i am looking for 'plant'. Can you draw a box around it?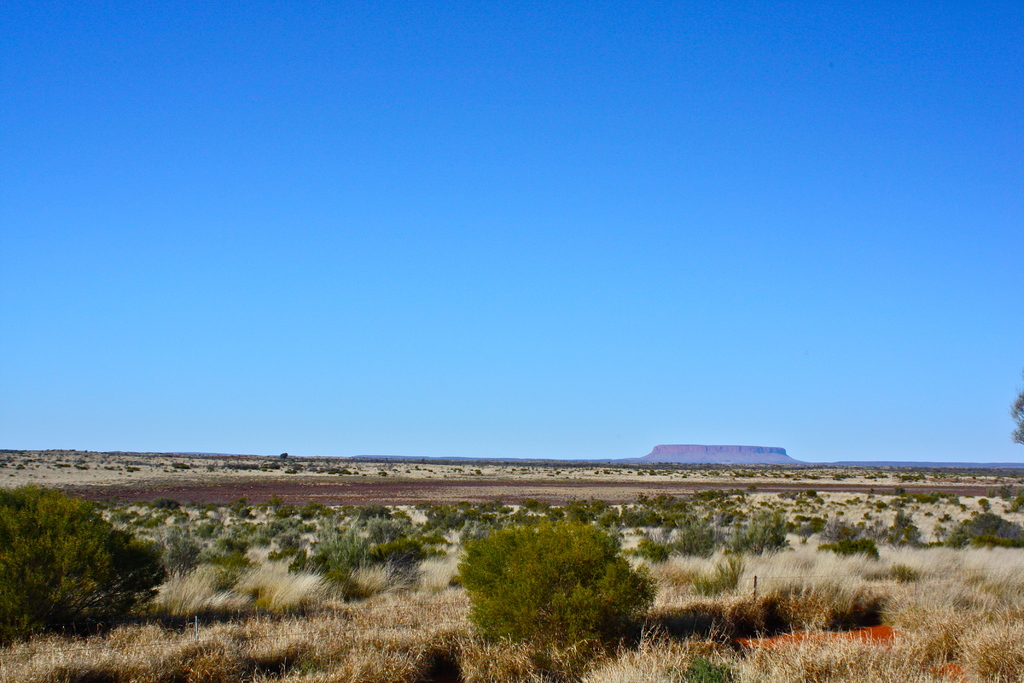
Sure, the bounding box is bbox=[818, 534, 883, 565].
